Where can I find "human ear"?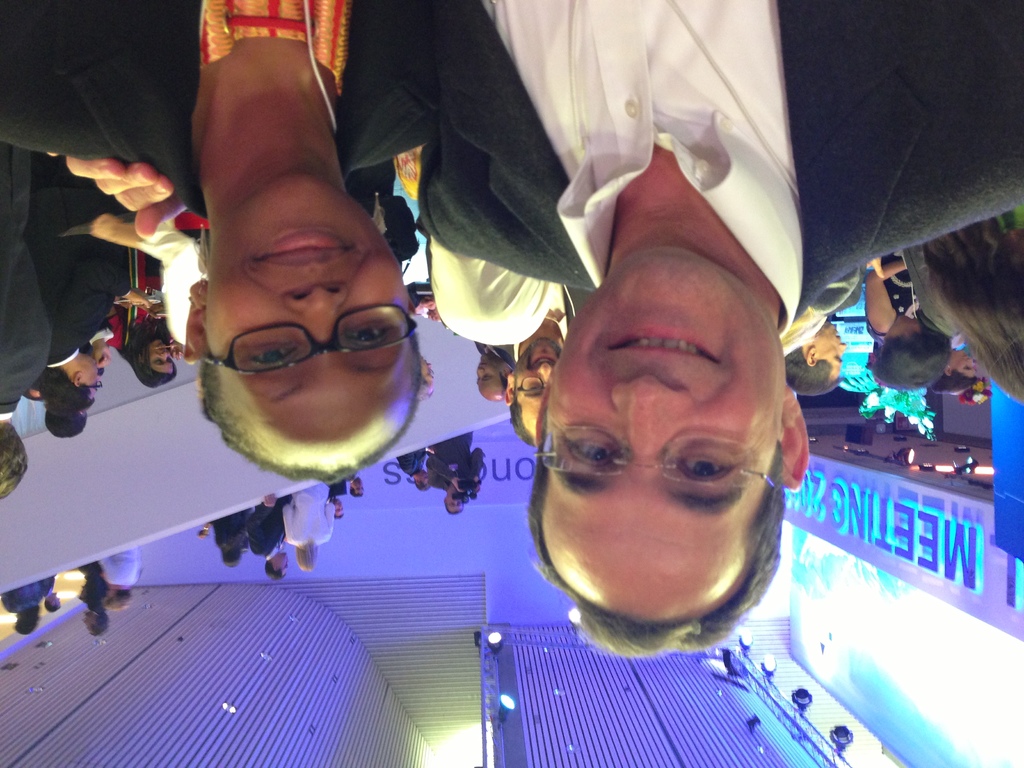
You can find it at left=781, top=387, right=812, bottom=491.
